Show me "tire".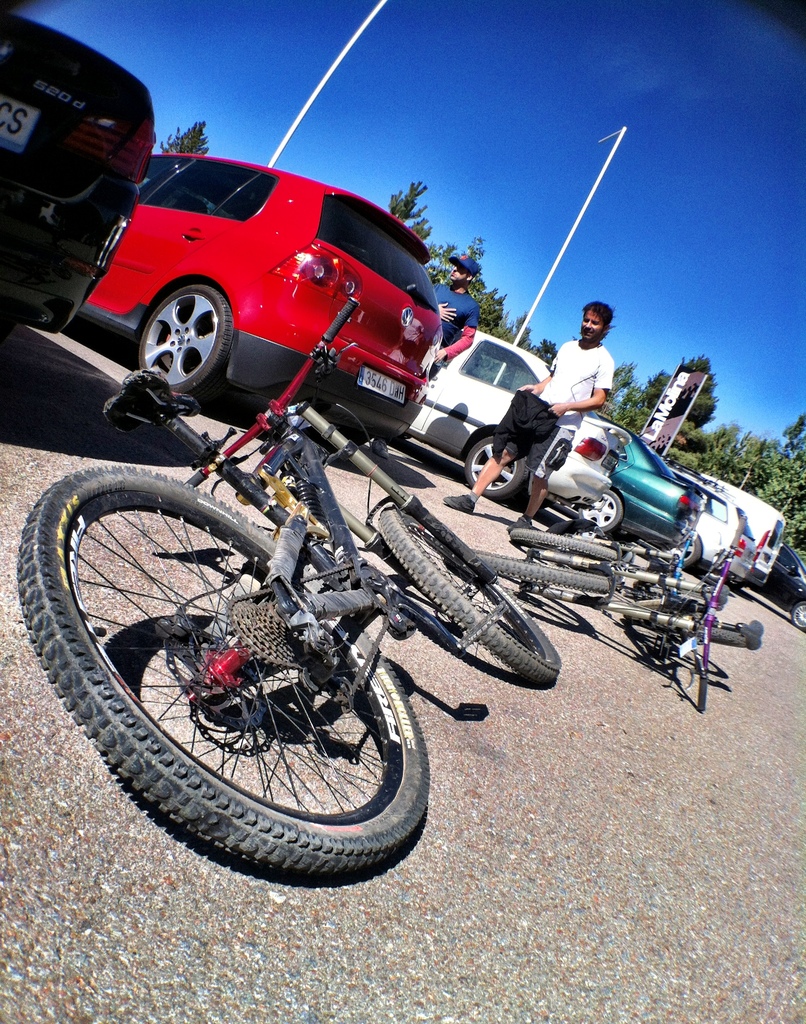
"tire" is here: bbox(44, 446, 455, 872).
